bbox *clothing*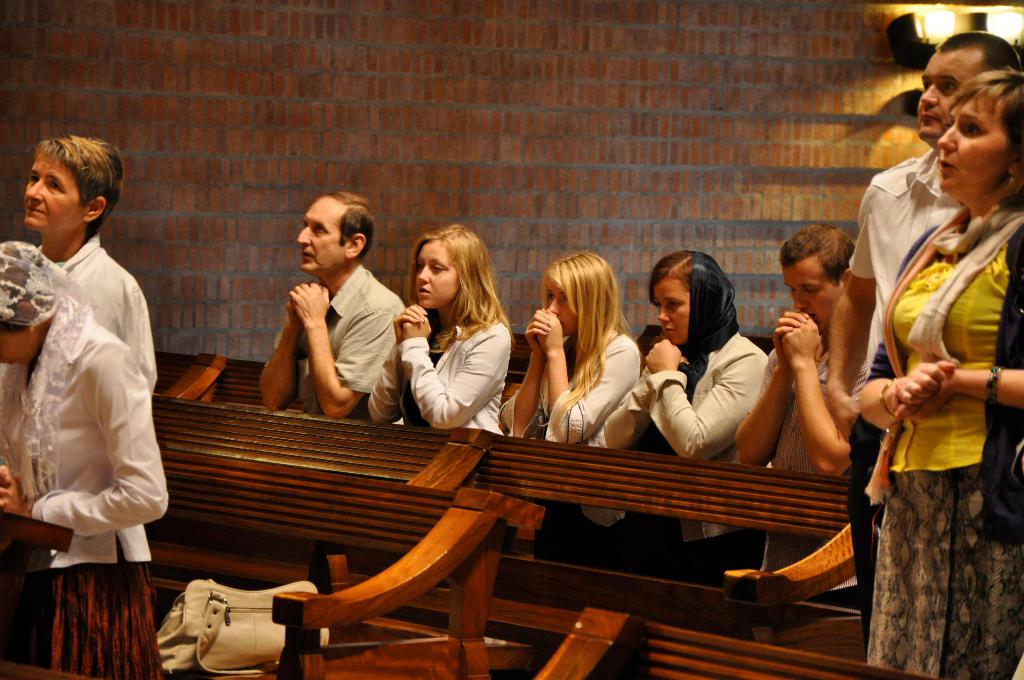
648/340/849/592
